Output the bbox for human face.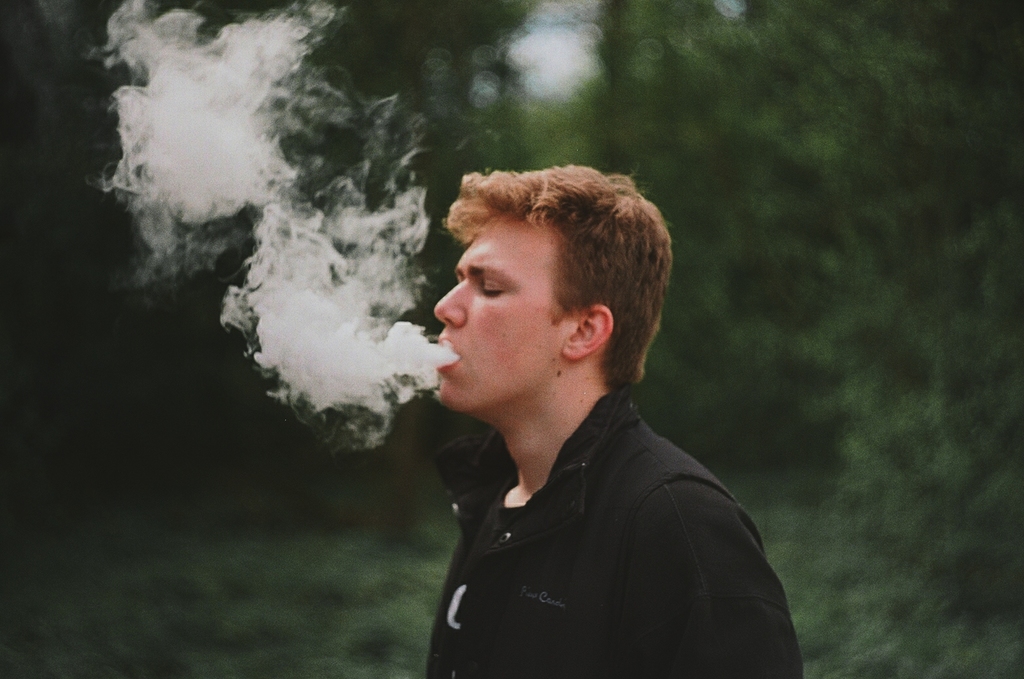
Rect(437, 215, 565, 405).
